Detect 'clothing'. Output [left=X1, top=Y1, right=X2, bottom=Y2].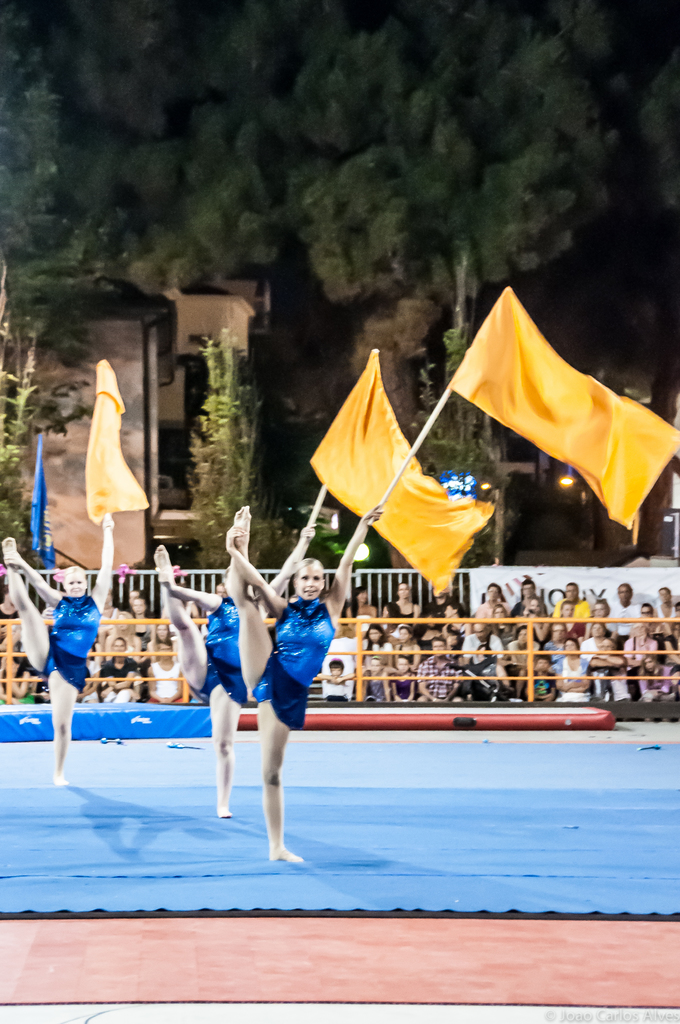
[left=391, top=598, right=424, bottom=627].
